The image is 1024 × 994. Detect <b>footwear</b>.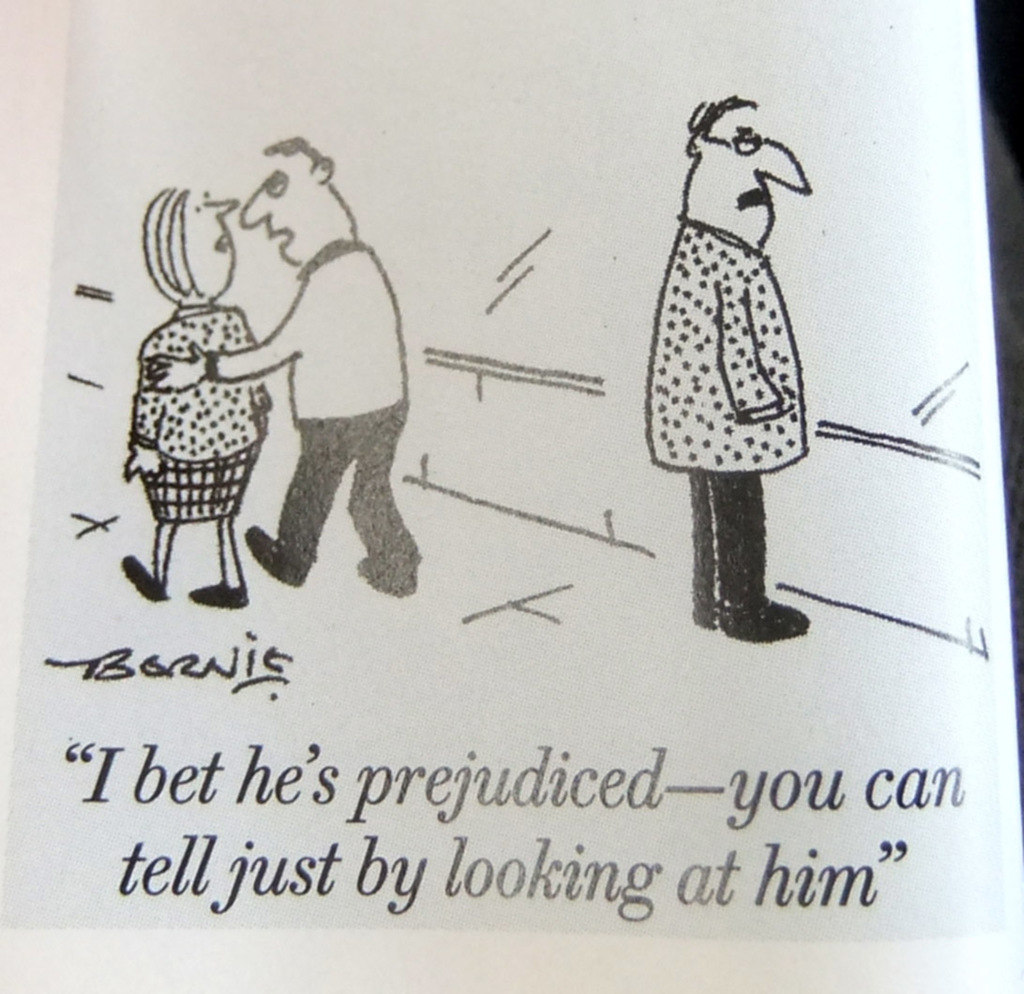
Detection: region(246, 524, 316, 586).
